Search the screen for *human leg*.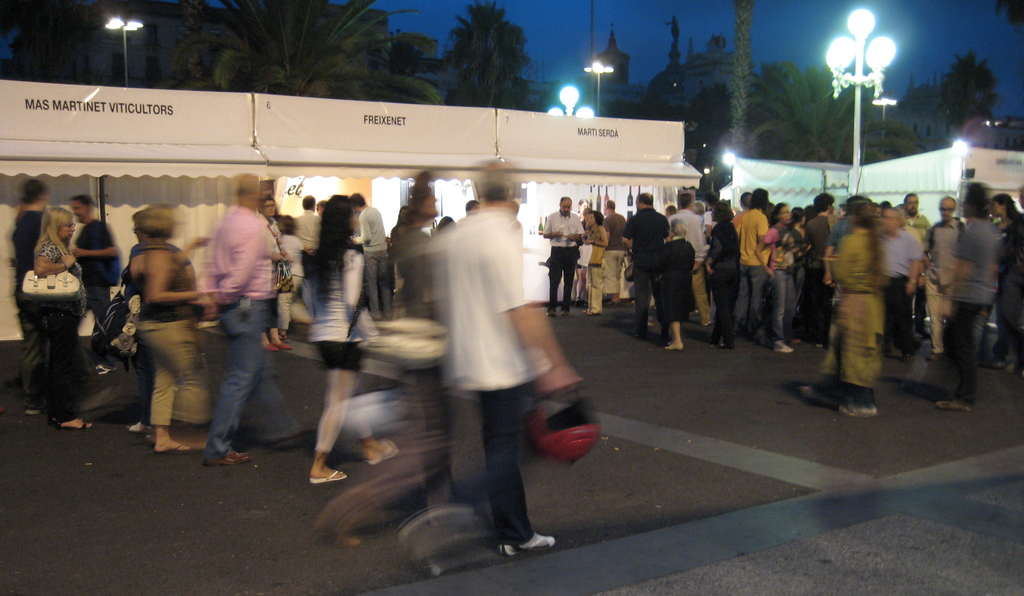
Found at <bbox>719, 267, 733, 343</bbox>.
